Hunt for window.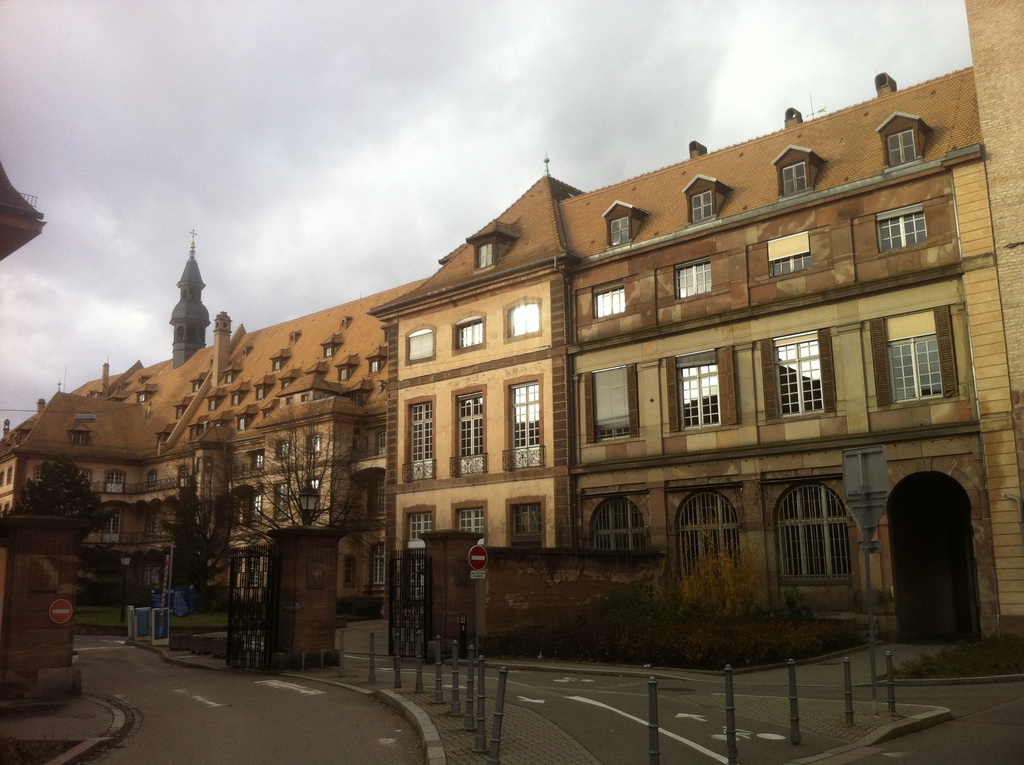
Hunted down at [676,269,711,299].
